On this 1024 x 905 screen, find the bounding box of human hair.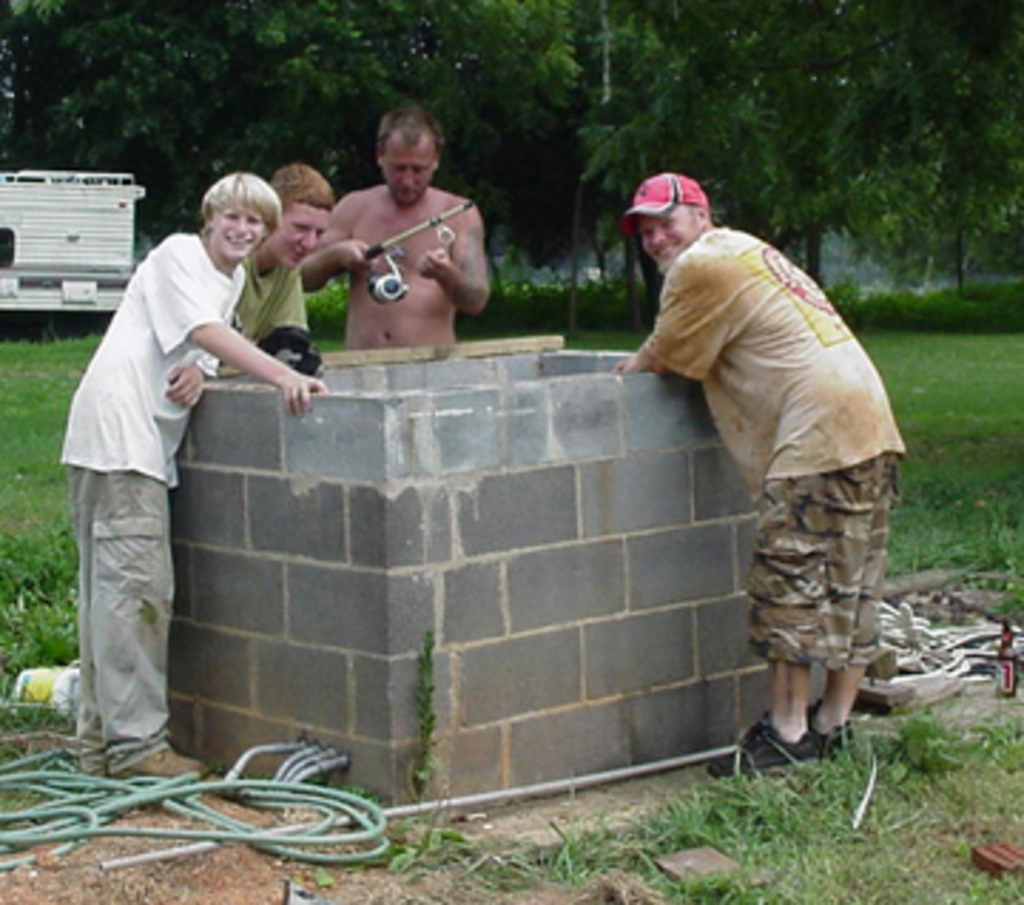
Bounding box: BBox(273, 159, 338, 211).
